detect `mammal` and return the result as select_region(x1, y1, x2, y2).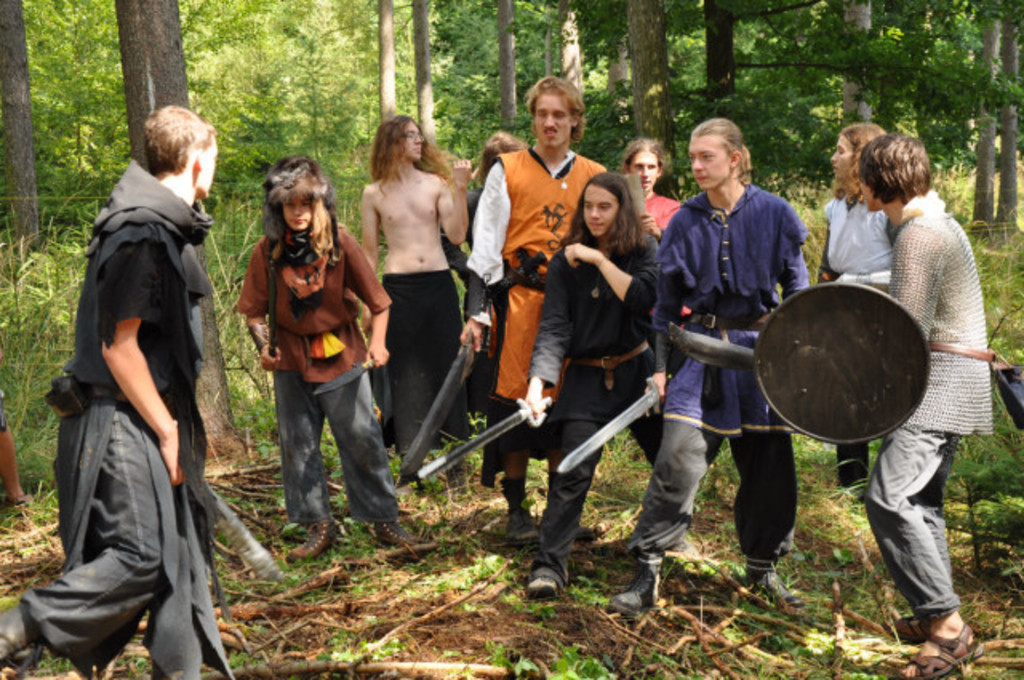
select_region(606, 134, 682, 230).
